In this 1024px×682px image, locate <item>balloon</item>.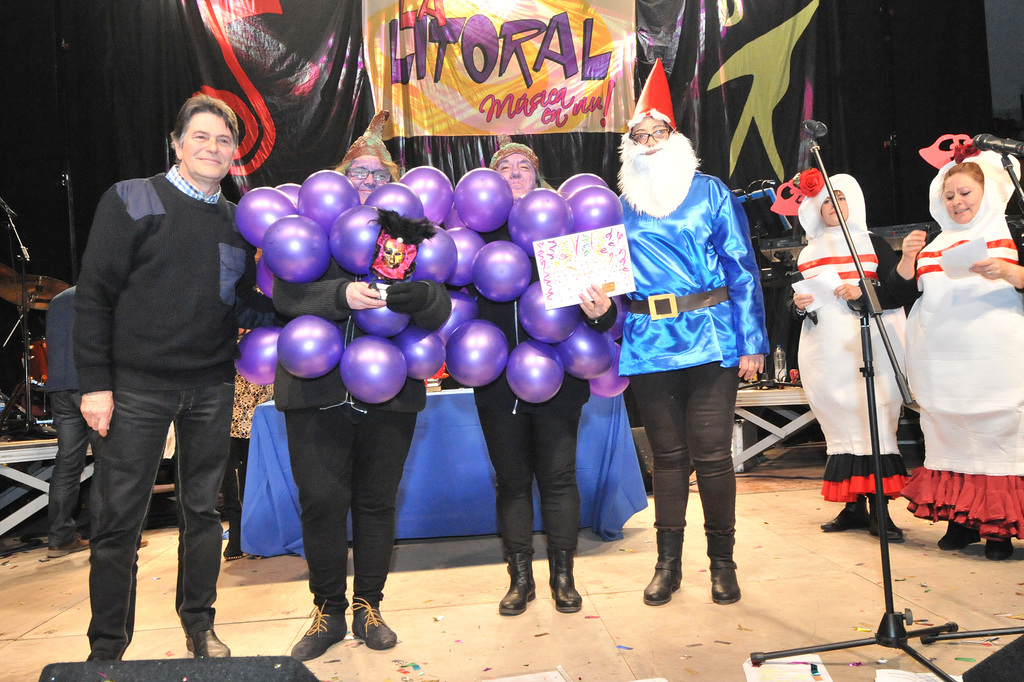
Bounding box: [left=472, top=241, right=532, bottom=303].
